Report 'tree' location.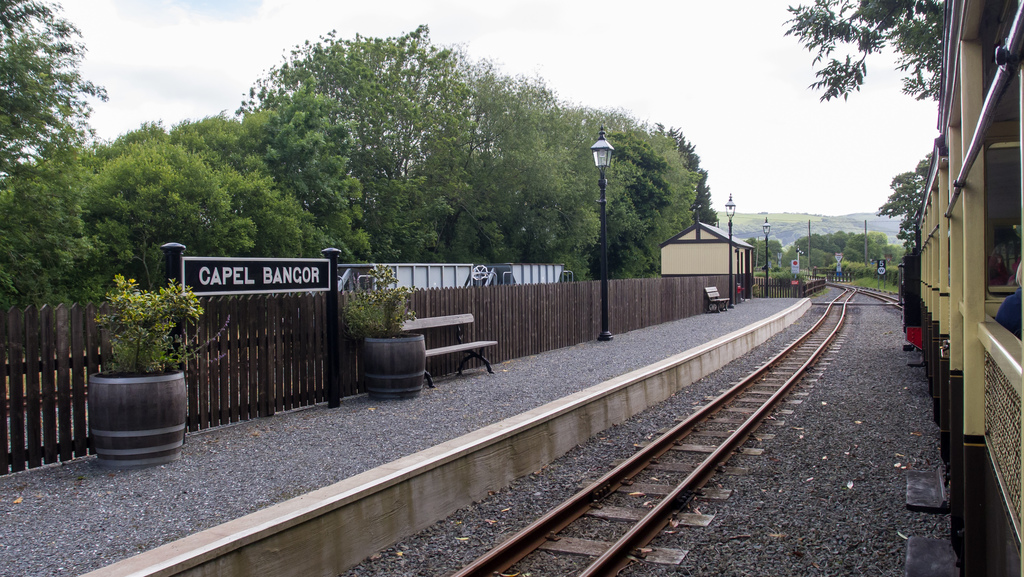
Report: l=746, t=237, r=783, b=272.
